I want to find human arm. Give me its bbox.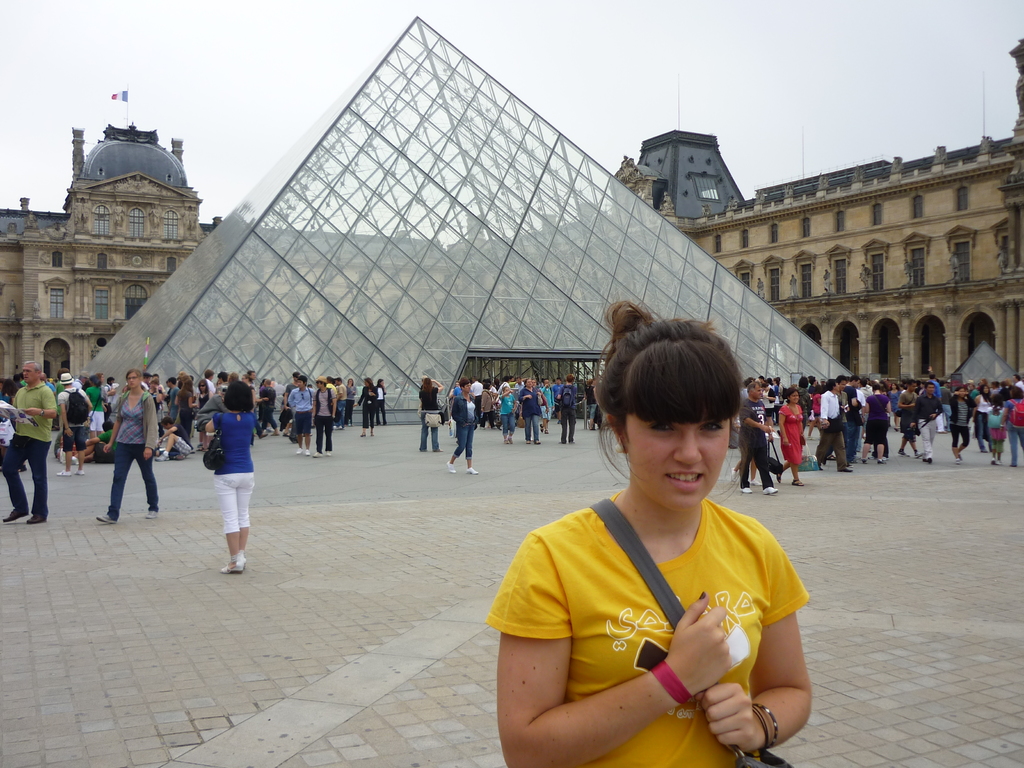
<bbox>480, 391, 486, 412</bbox>.
